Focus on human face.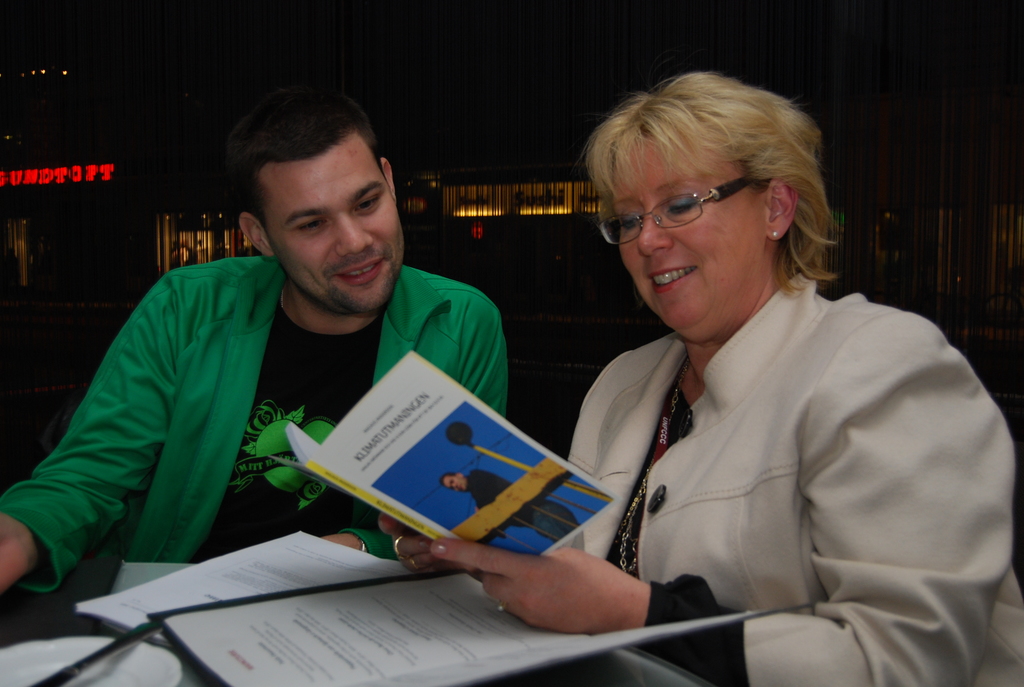
Focused at left=608, top=125, right=765, bottom=349.
